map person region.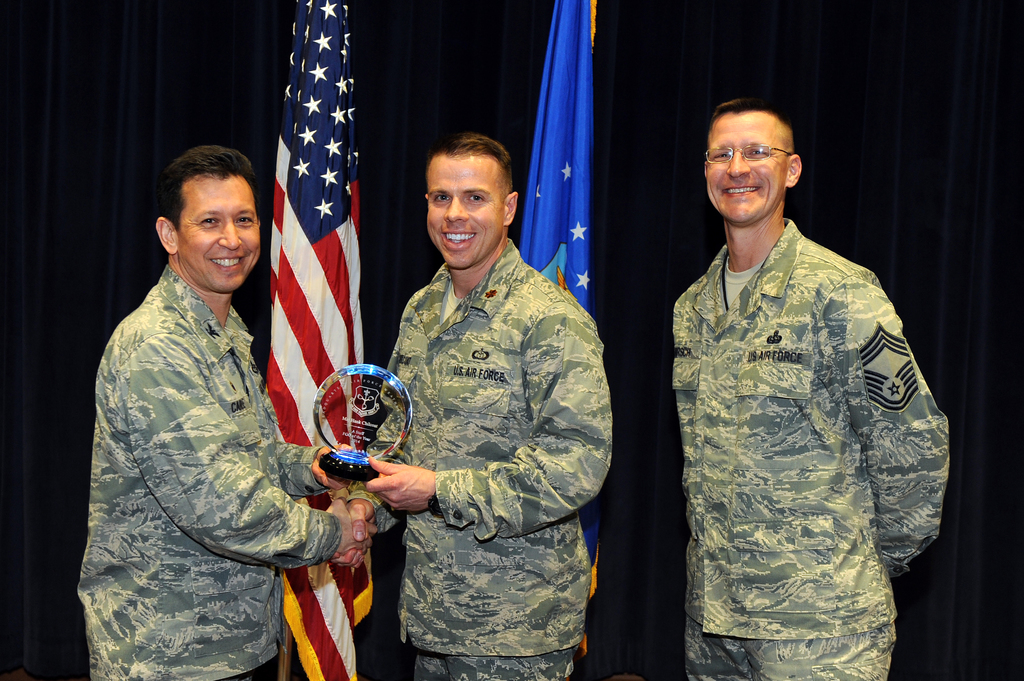
Mapped to <box>351,128,615,680</box>.
